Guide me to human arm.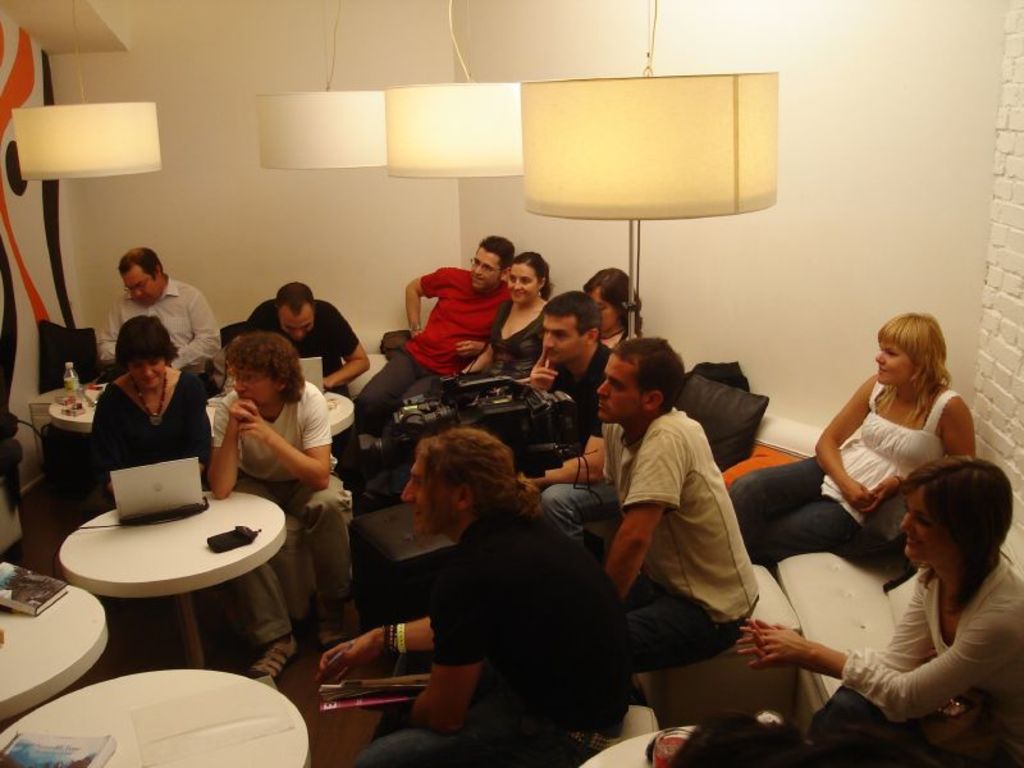
Guidance: 233 401 329 490.
